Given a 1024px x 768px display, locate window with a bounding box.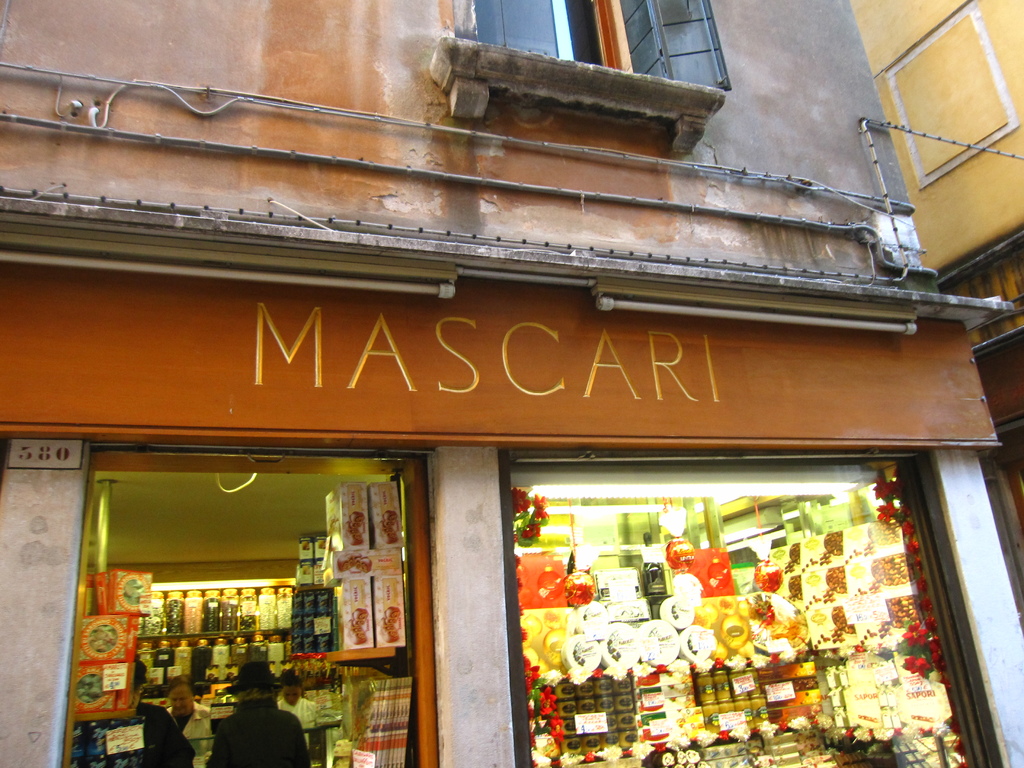
Located: 471 0 730 95.
